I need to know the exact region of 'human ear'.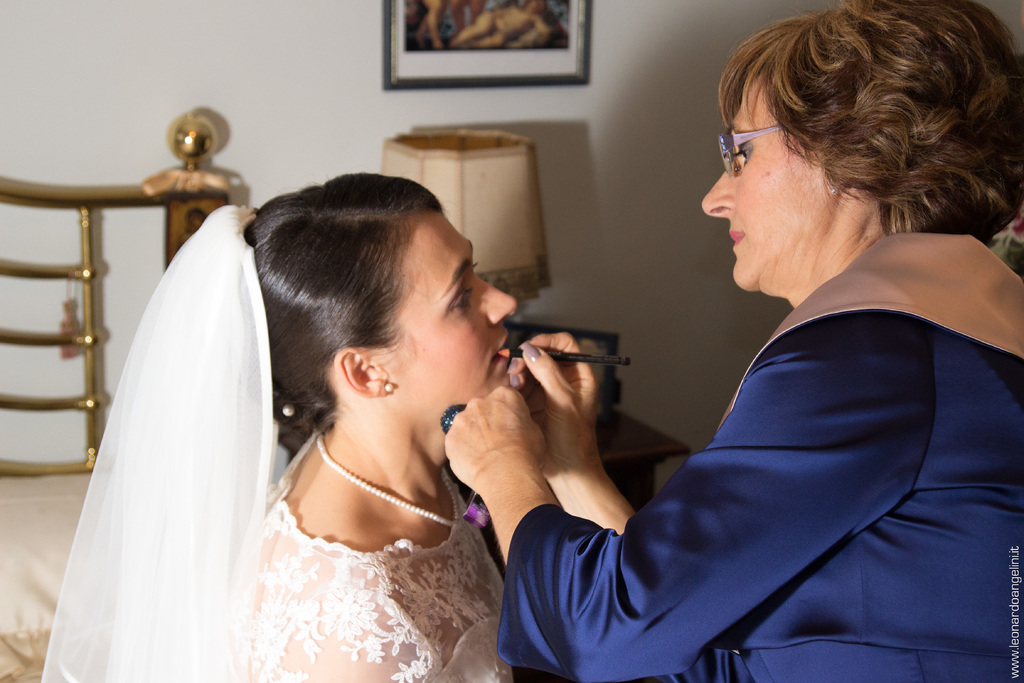
Region: select_region(825, 178, 840, 194).
